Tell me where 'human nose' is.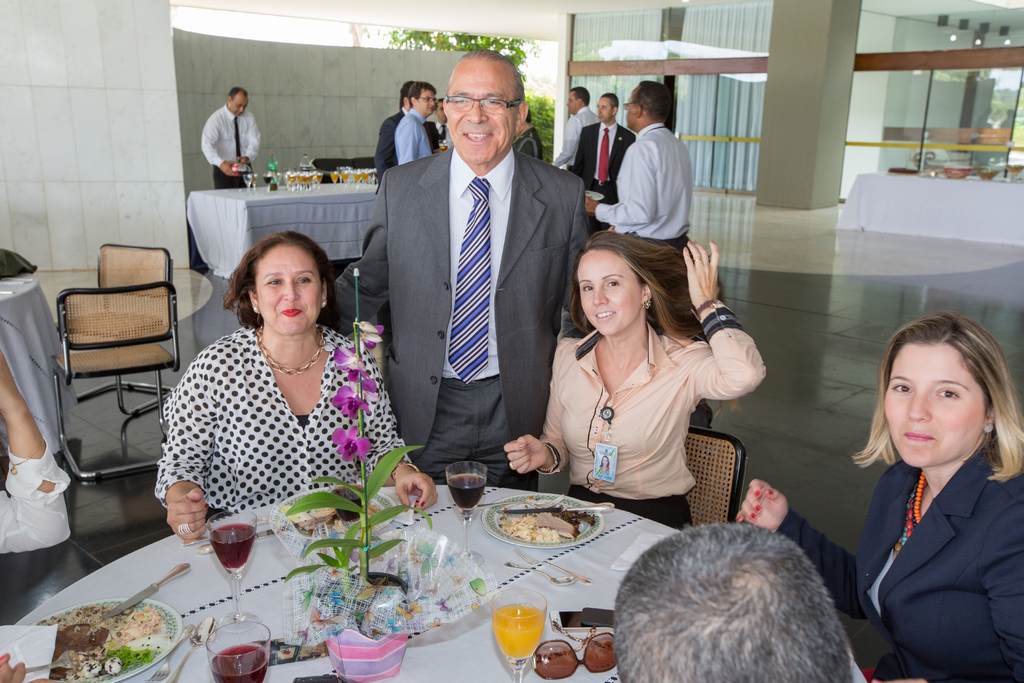
'human nose' is at <region>596, 106, 605, 115</region>.
